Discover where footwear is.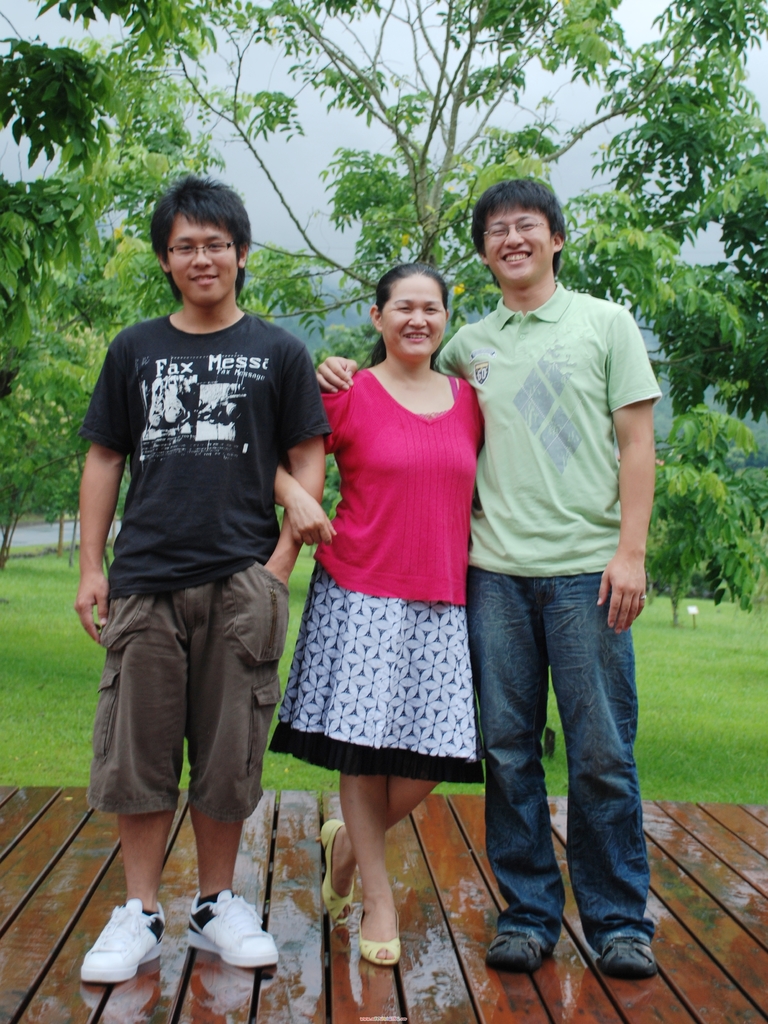
Discovered at <region>484, 911, 548, 975</region>.
